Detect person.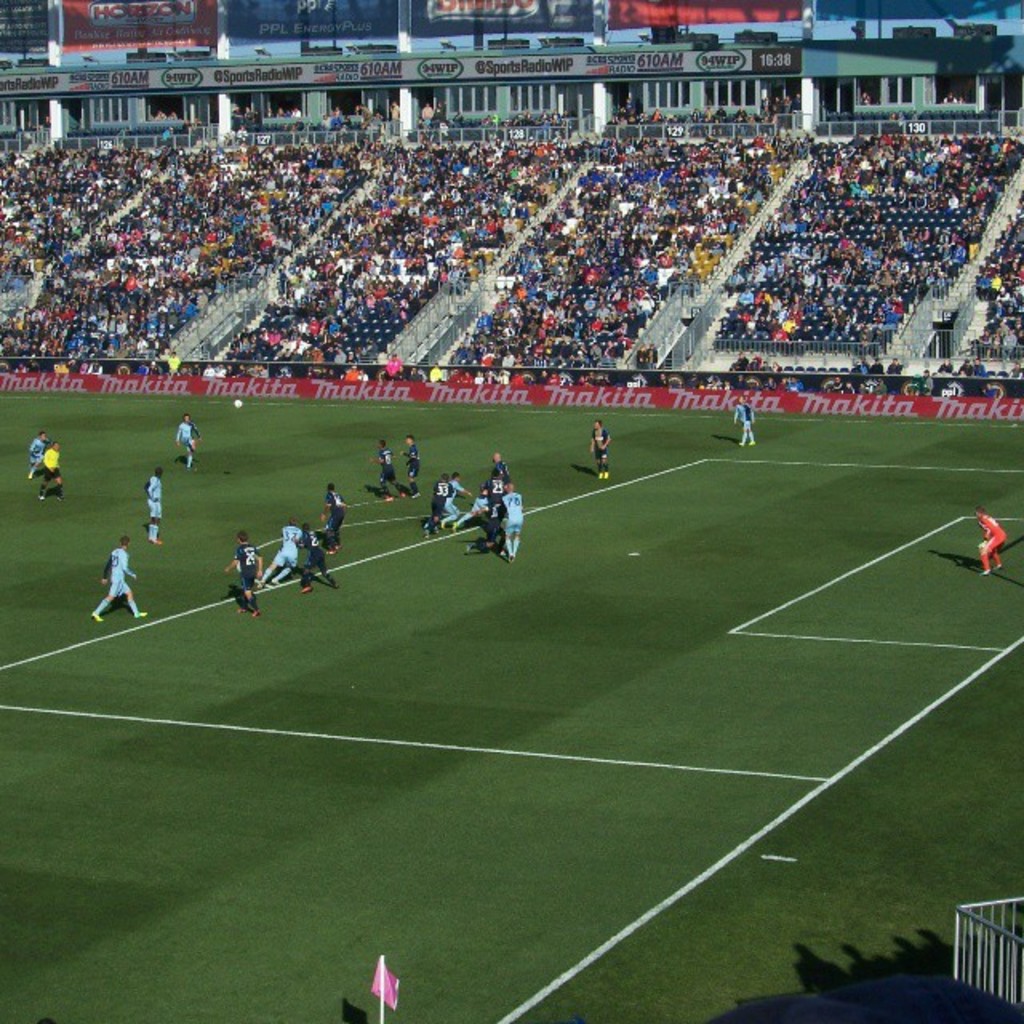
Detected at <region>317, 474, 354, 555</region>.
